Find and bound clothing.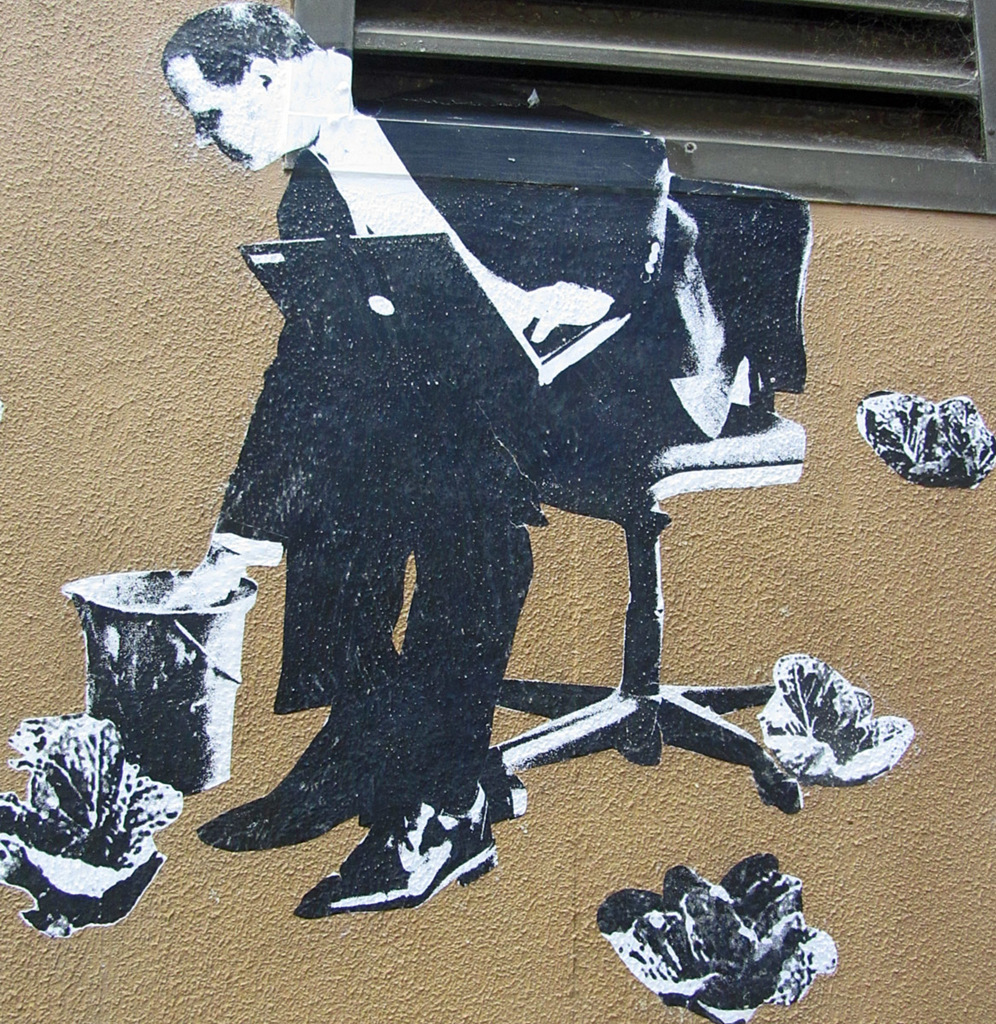
Bound: bbox(179, 112, 739, 880).
